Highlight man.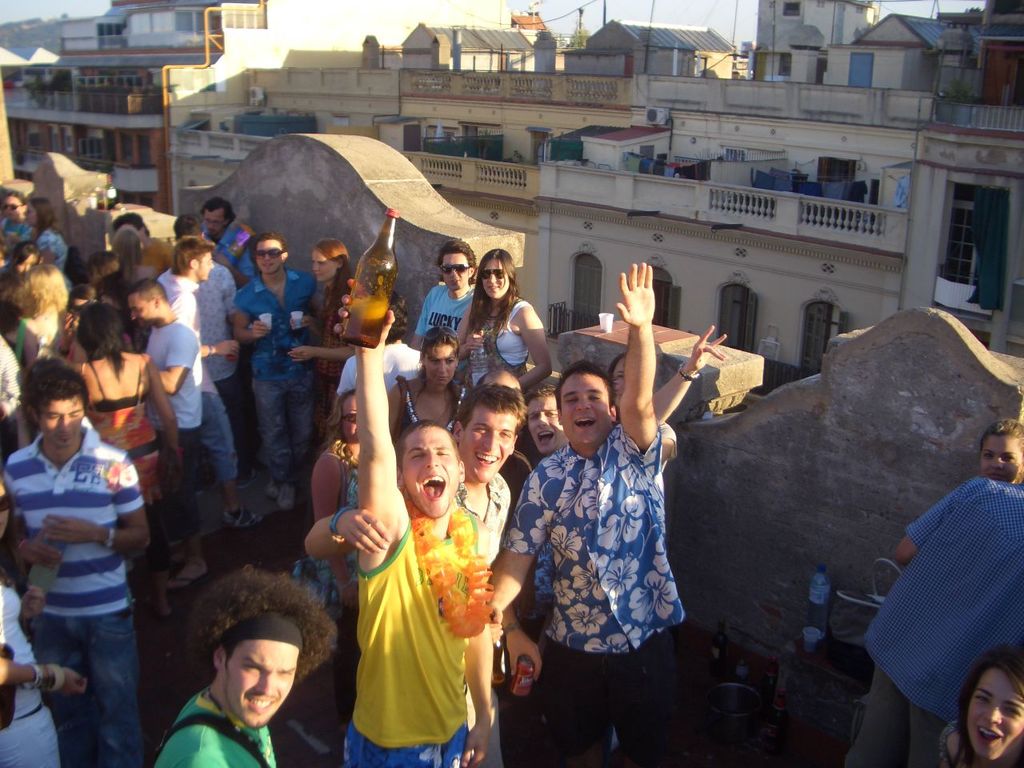
Highlighted region: (left=488, top=263, right=711, bottom=767).
